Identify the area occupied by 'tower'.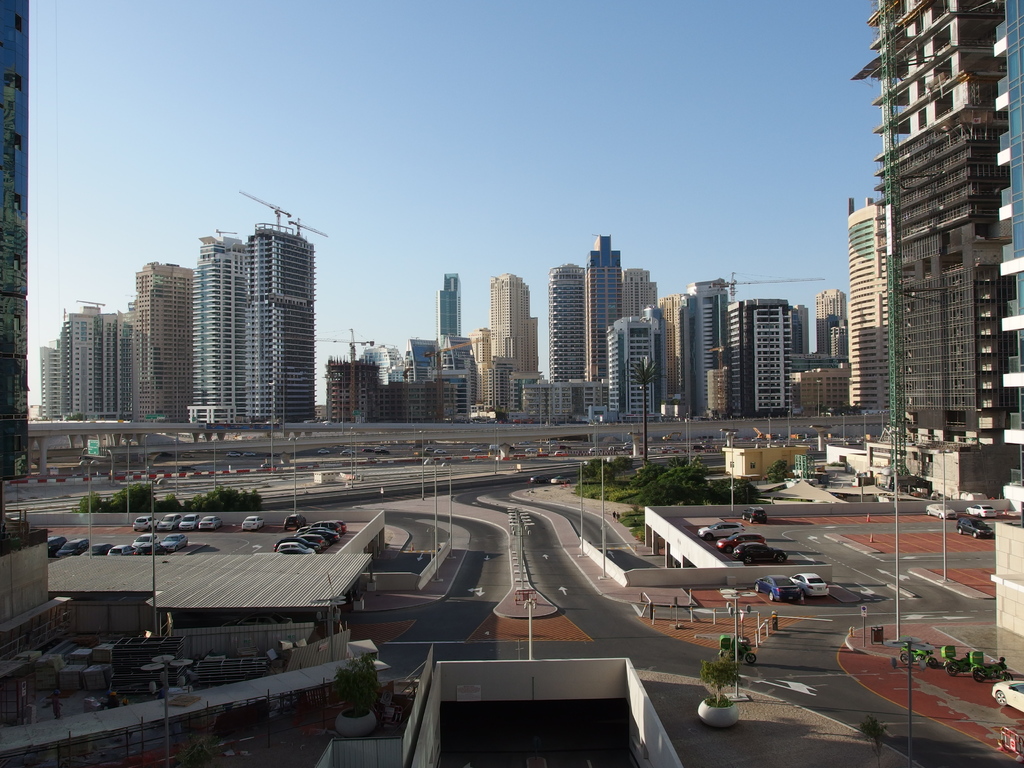
Area: rect(557, 264, 584, 378).
